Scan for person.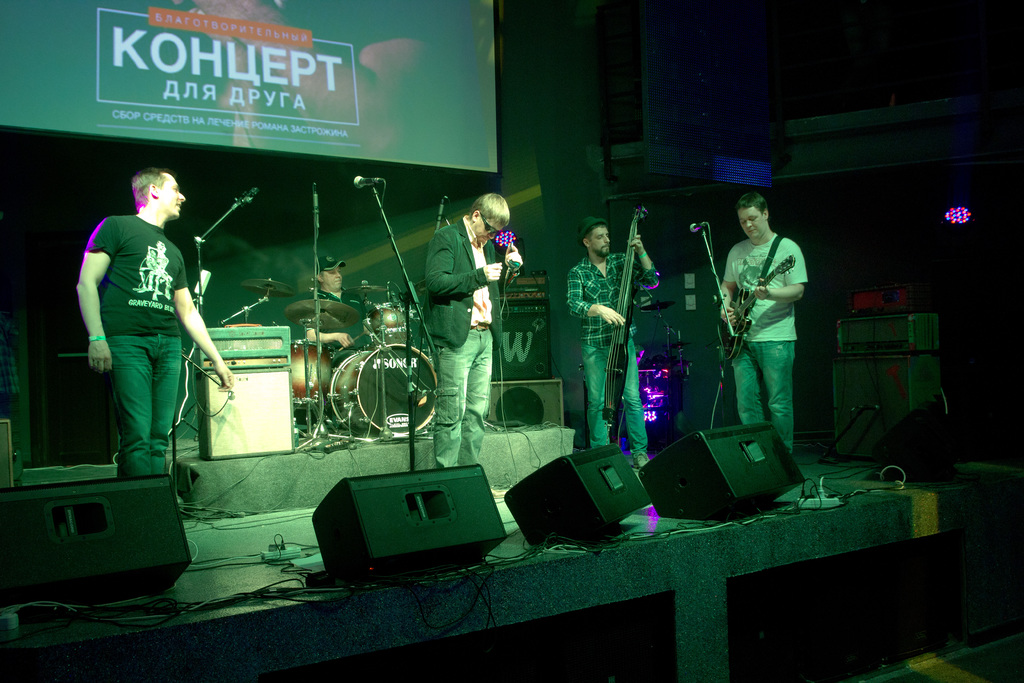
Scan result: {"x1": 422, "y1": 192, "x2": 512, "y2": 468}.
